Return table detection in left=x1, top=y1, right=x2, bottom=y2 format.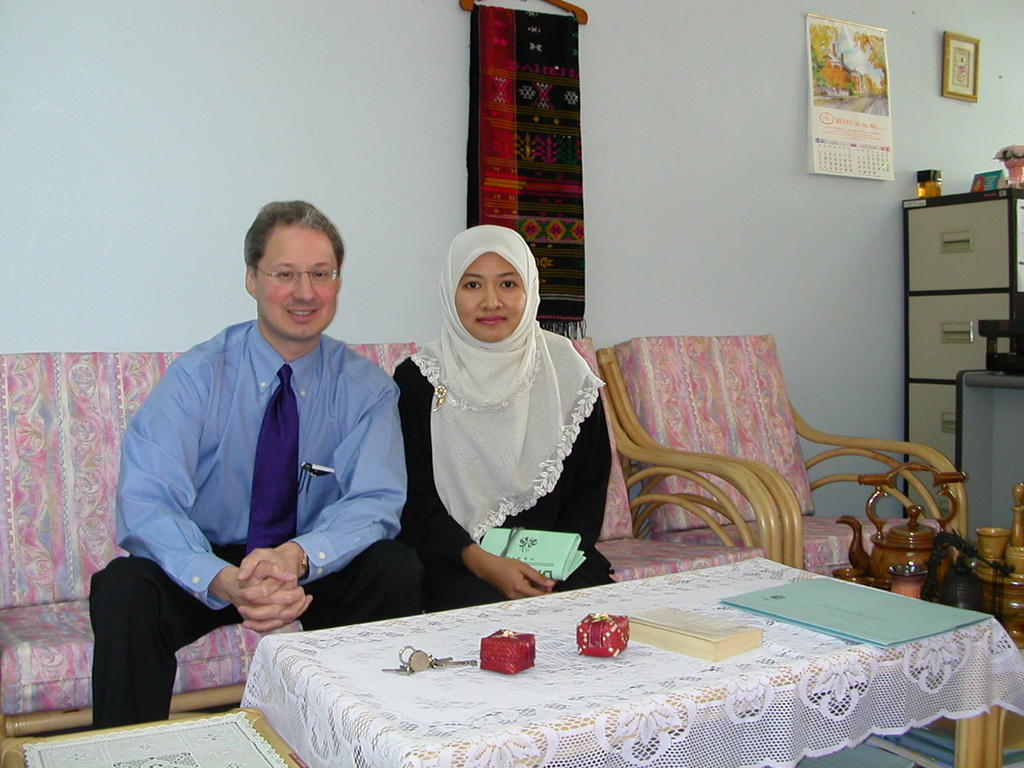
left=217, top=535, right=991, bottom=762.
